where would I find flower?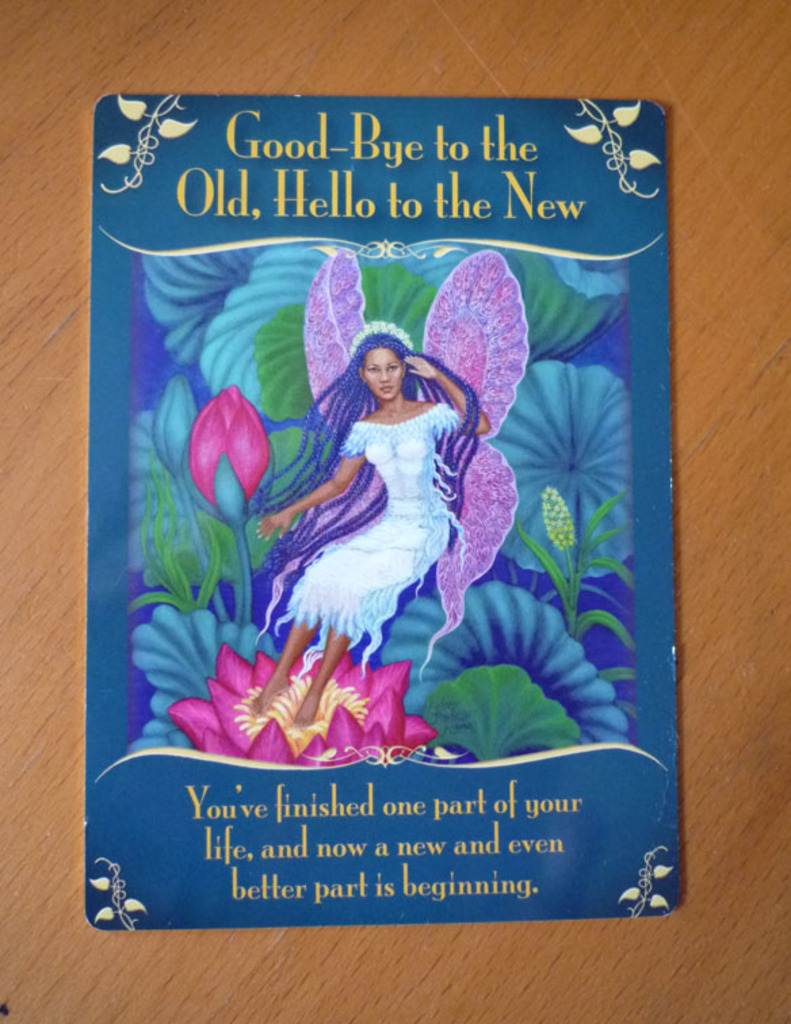
At rect(179, 381, 283, 546).
